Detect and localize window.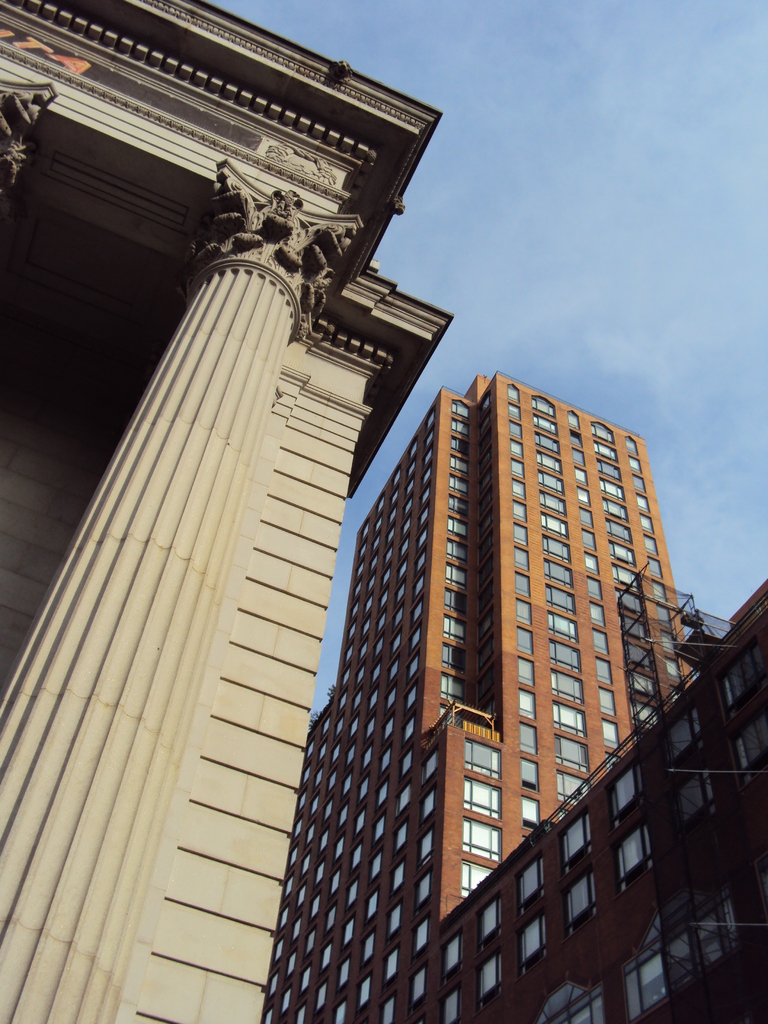
Localized at <bbox>556, 815, 593, 872</bbox>.
